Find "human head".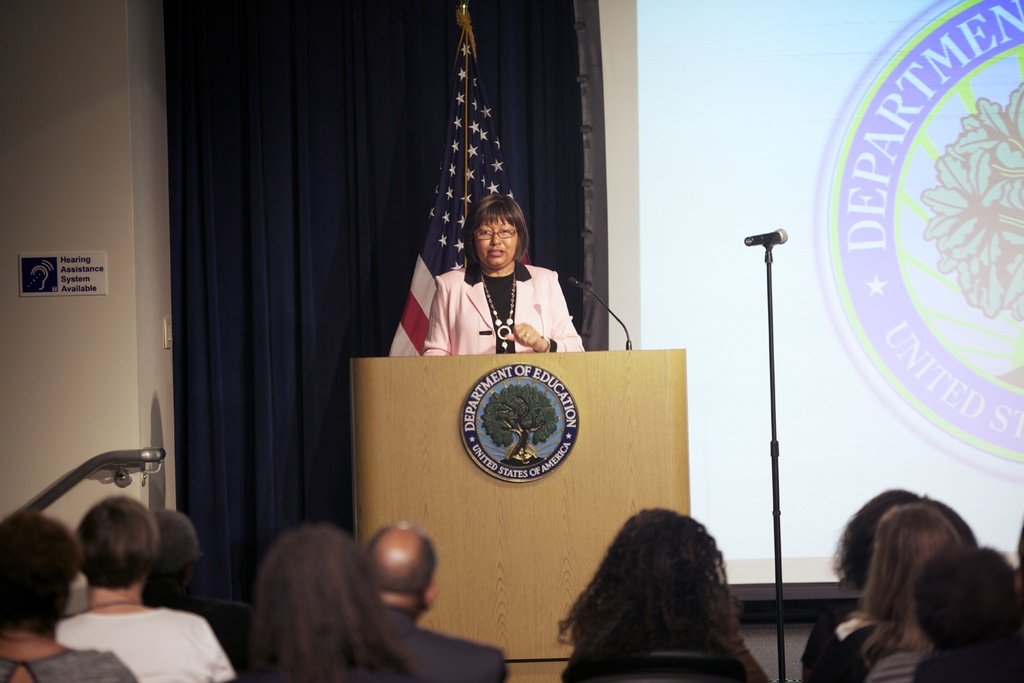
(142,502,204,597).
